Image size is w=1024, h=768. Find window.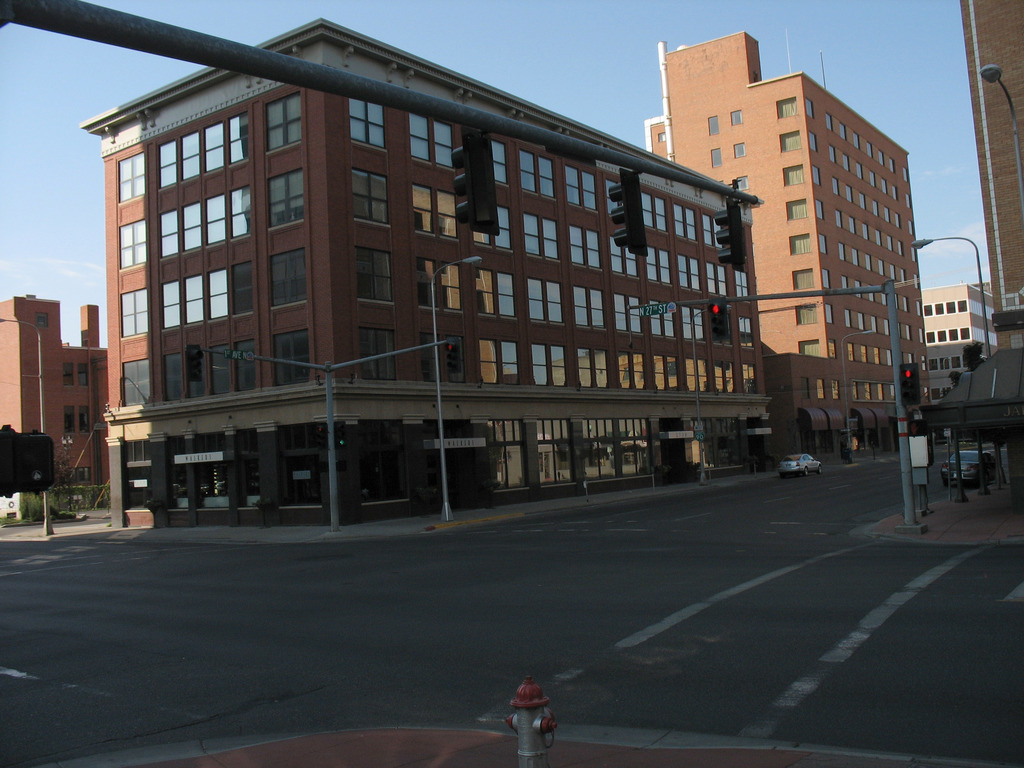
detection(604, 180, 621, 213).
